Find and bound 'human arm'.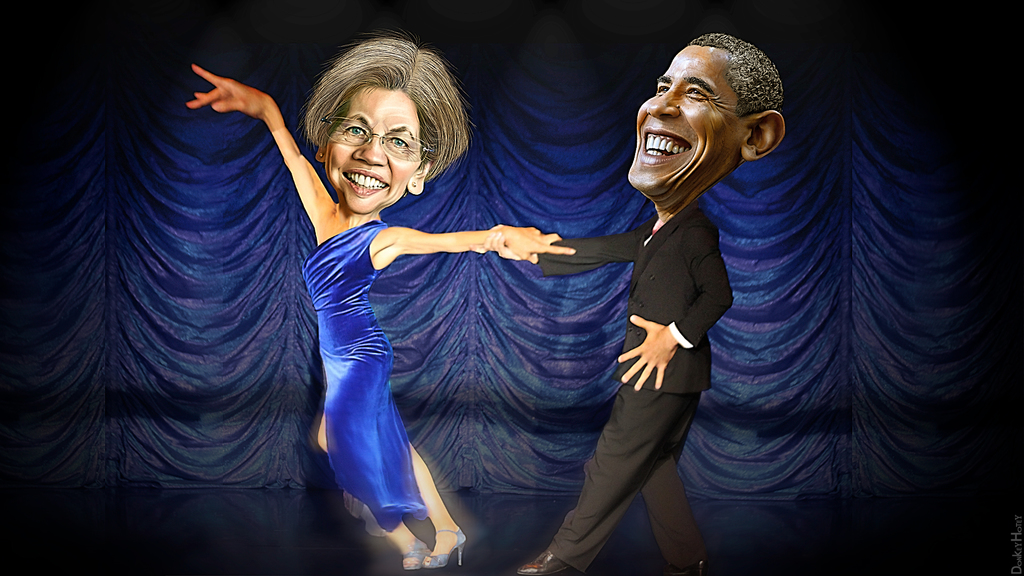
Bound: <box>461,223,648,268</box>.
